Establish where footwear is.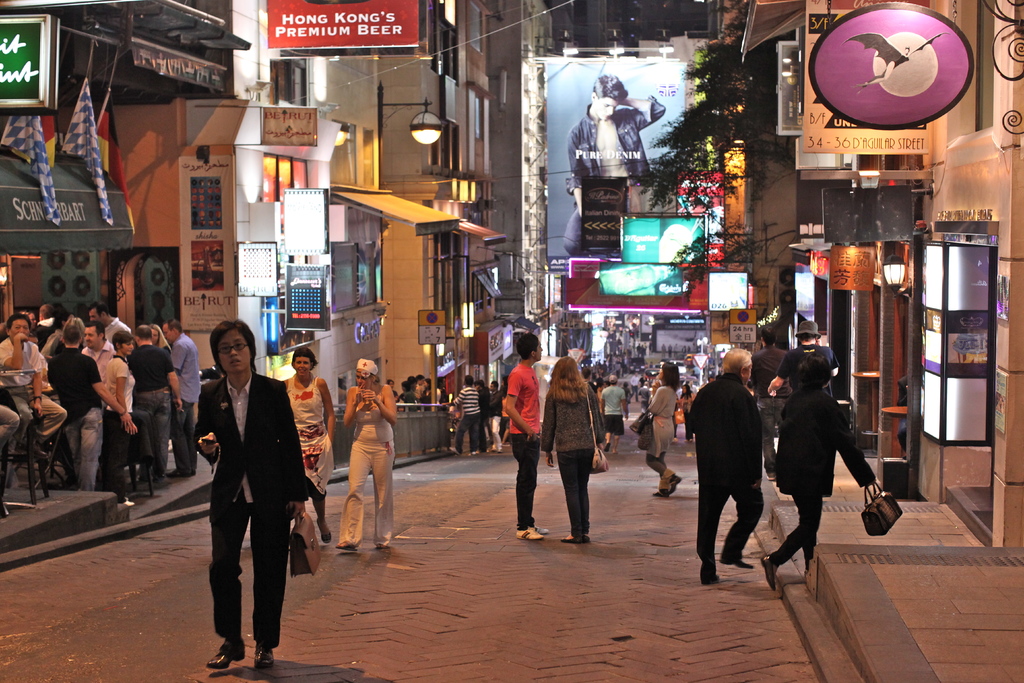
Established at x1=515, y1=531, x2=543, y2=541.
